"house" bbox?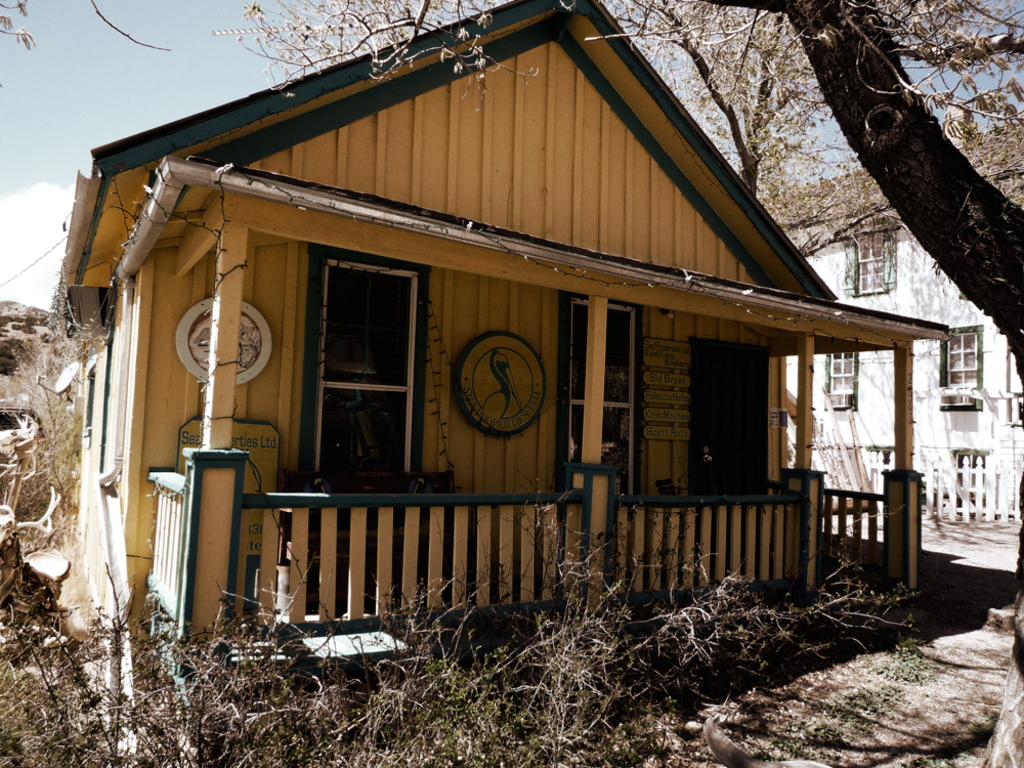
region(72, 0, 939, 686)
